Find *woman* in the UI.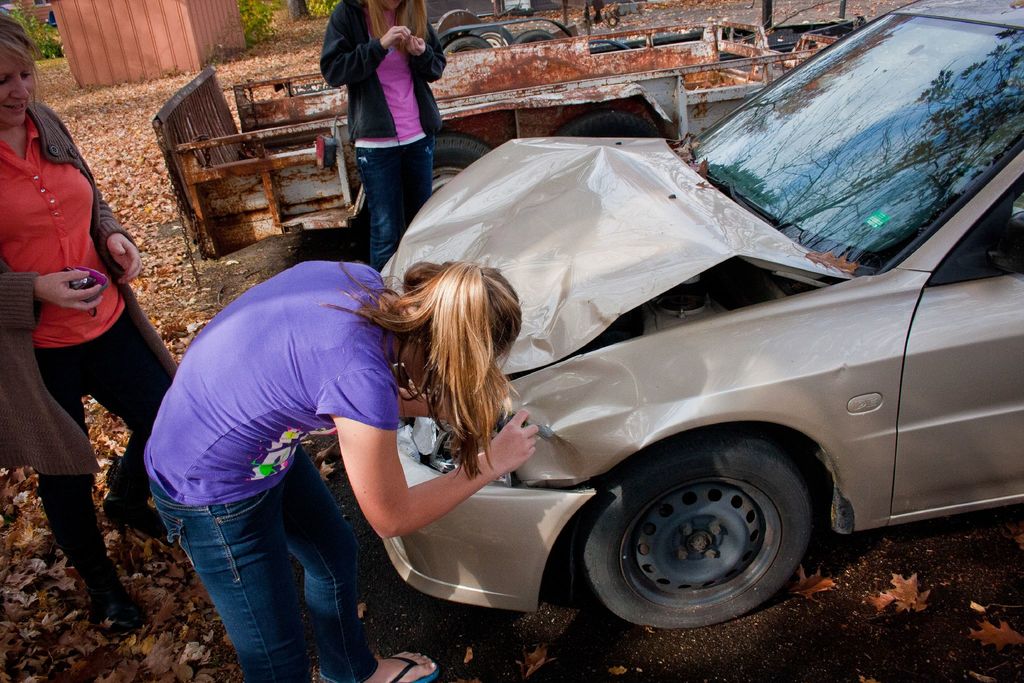
UI element at (x1=319, y1=0, x2=450, y2=270).
